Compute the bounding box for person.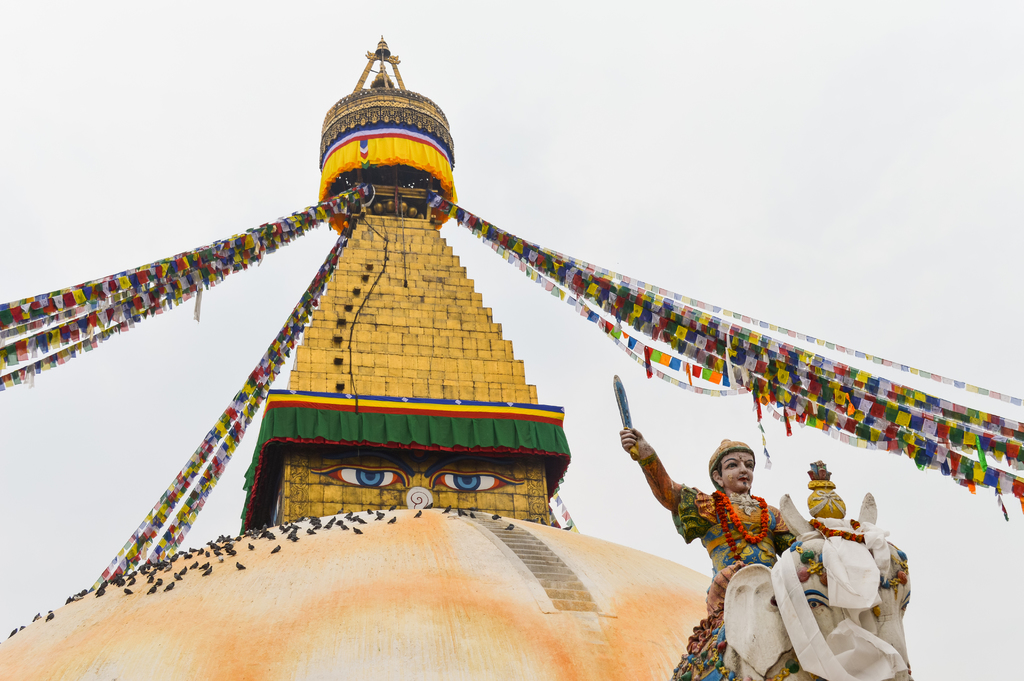
select_region(619, 435, 822, 680).
